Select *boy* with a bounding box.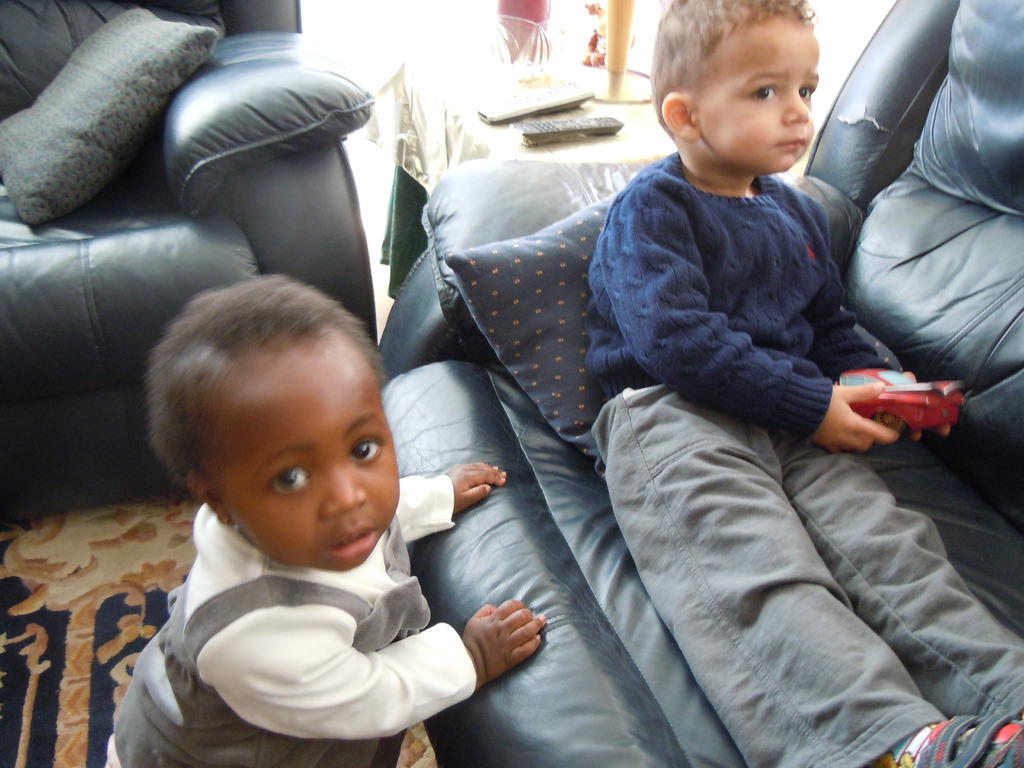
[x1=109, y1=255, x2=467, y2=760].
